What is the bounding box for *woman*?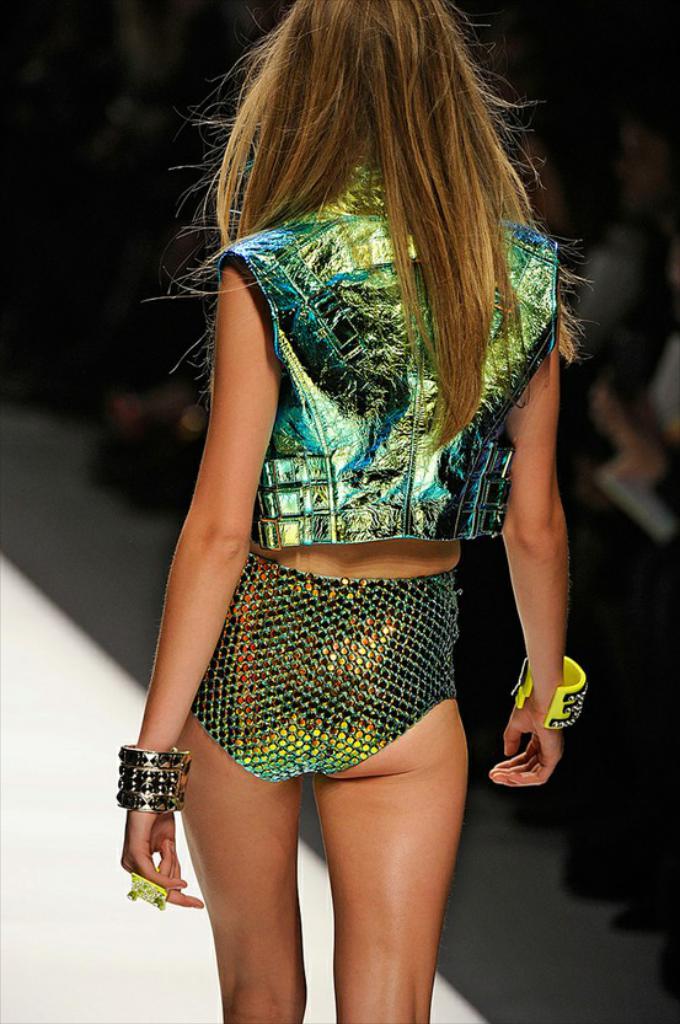
x1=101, y1=4, x2=612, y2=966.
